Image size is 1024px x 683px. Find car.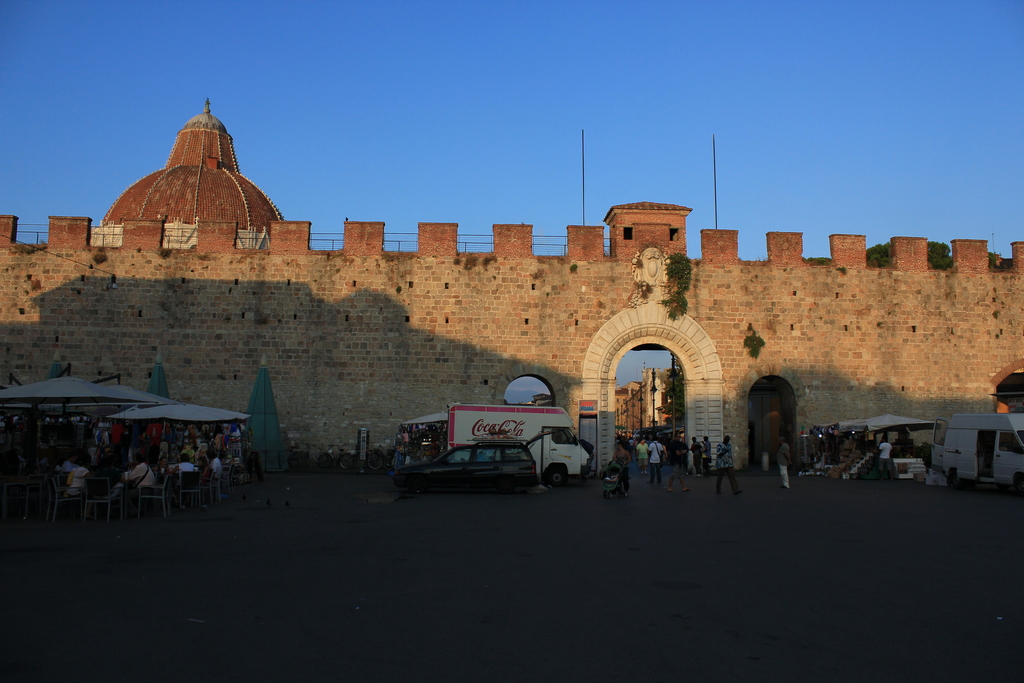
(393, 443, 539, 497).
